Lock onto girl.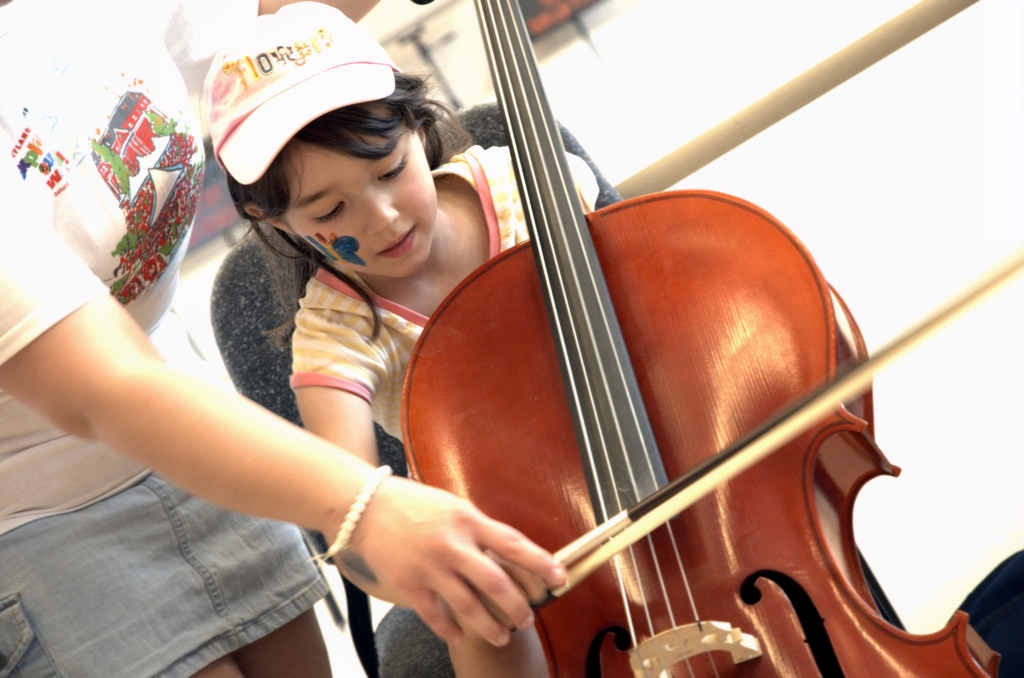
Locked: <box>203,3,599,677</box>.
